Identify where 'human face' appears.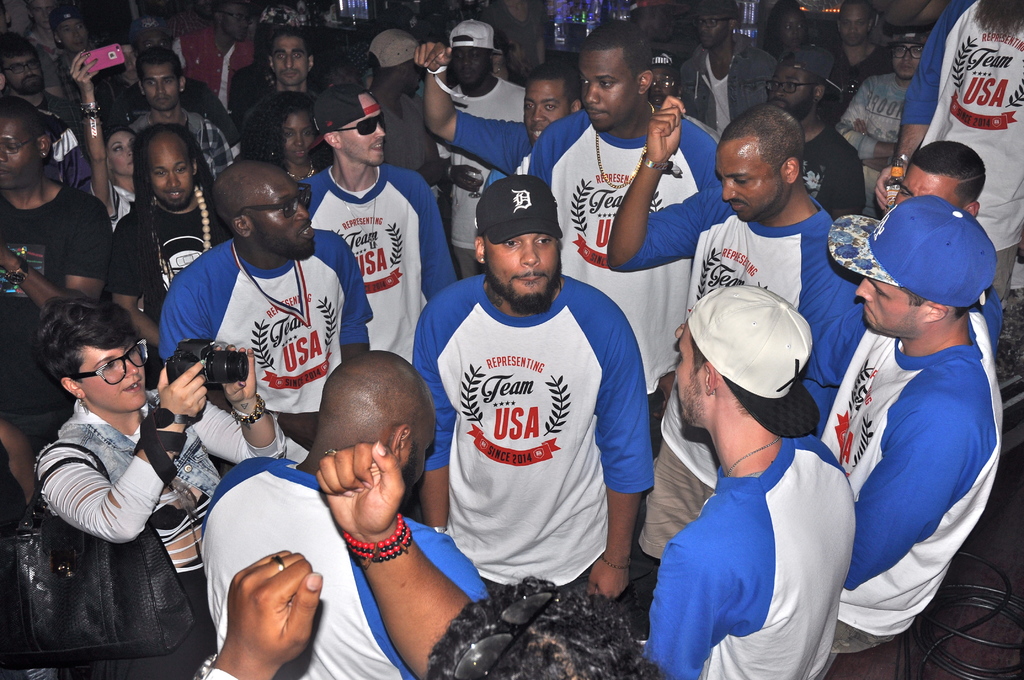
Appears at bbox=[252, 173, 314, 259].
